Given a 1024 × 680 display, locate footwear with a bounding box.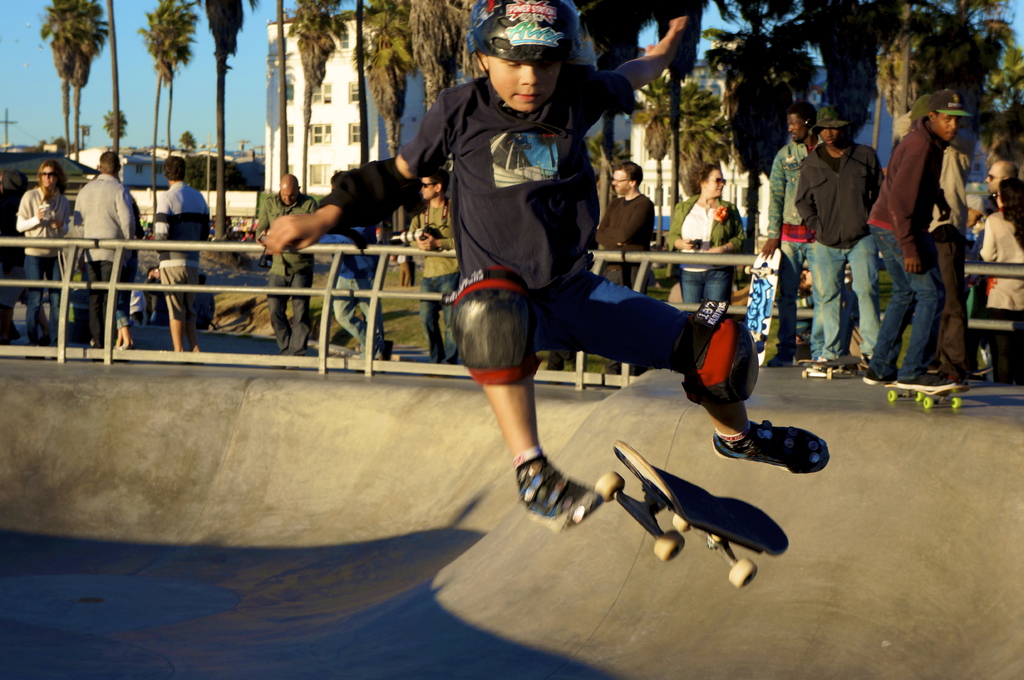
Located: BBox(516, 447, 591, 515).
